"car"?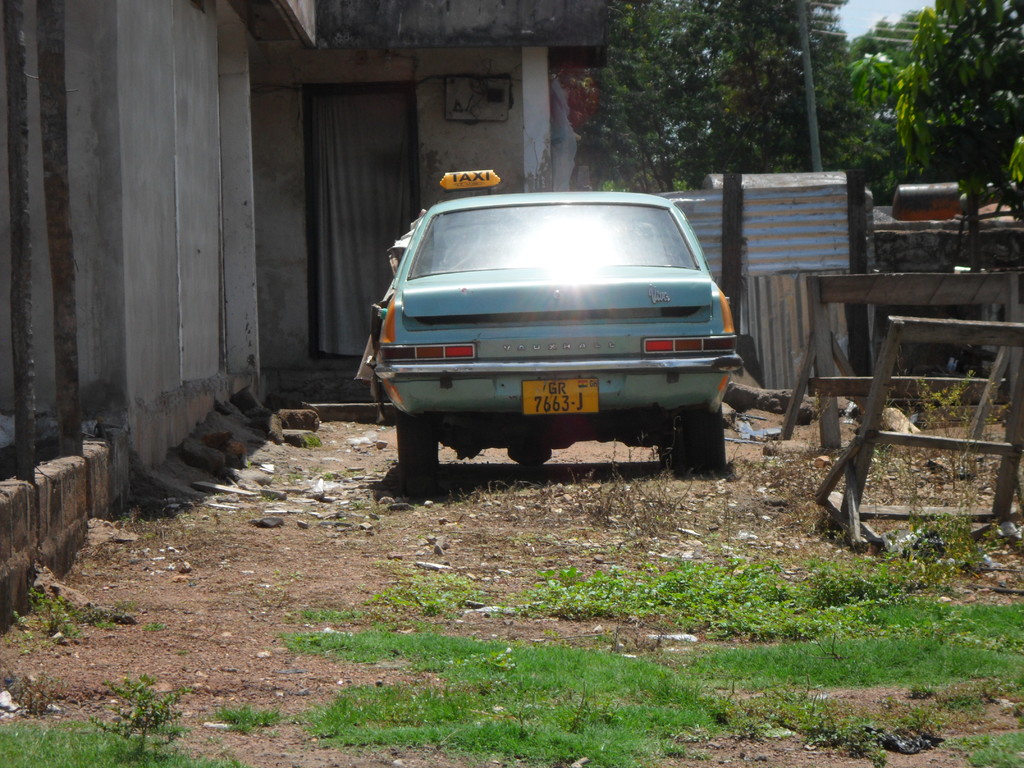
bbox(349, 185, 742, 489)
